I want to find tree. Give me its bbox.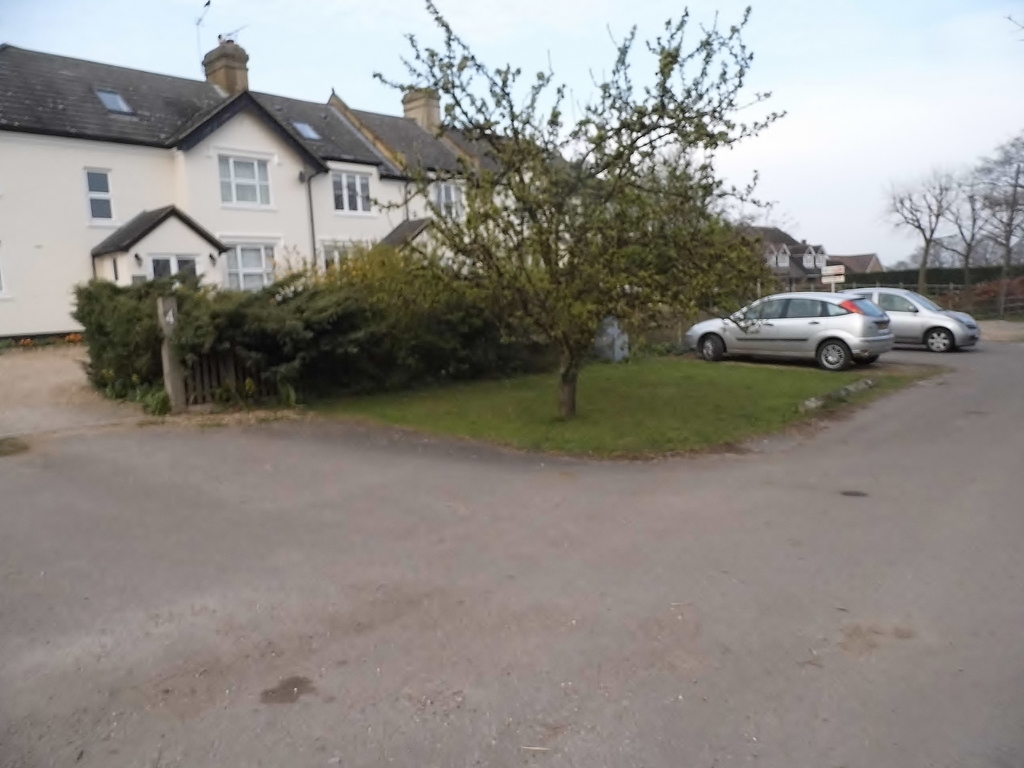
(356, 4, 774, 413).
